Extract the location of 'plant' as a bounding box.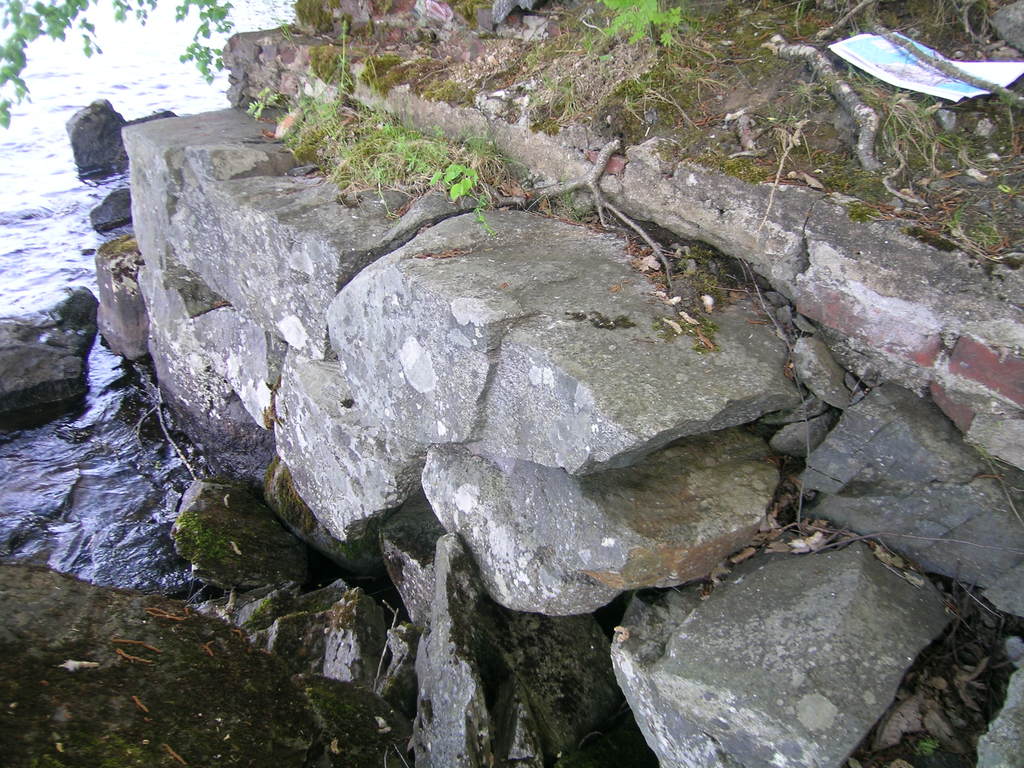
(x1=235, y1=22, x2=495, y2=230).
